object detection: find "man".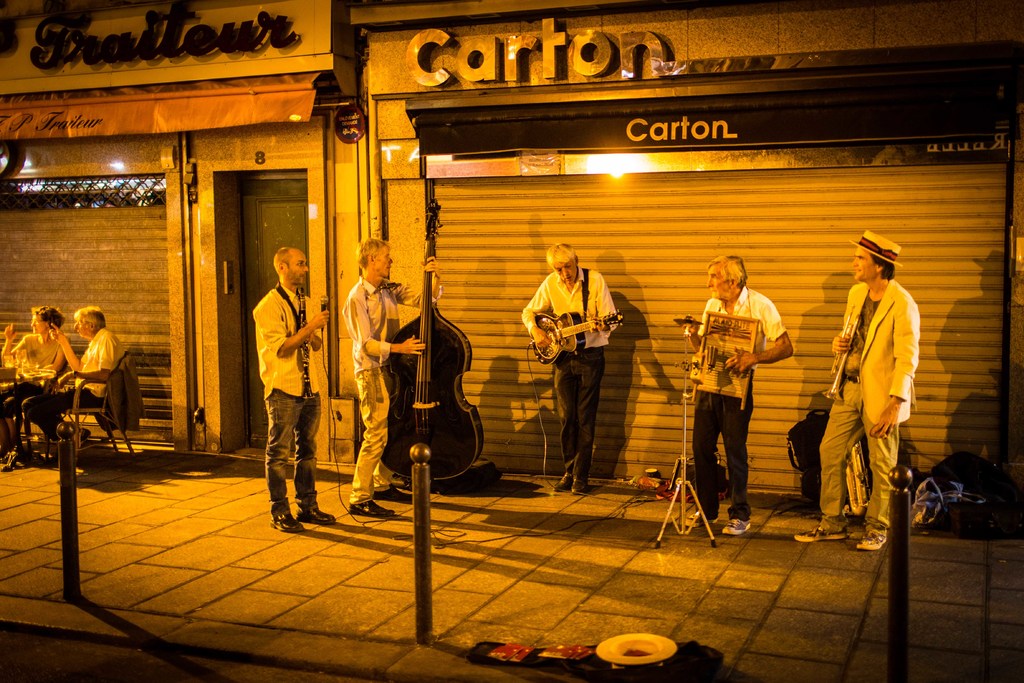
<region>339, 233, 444, 520</region>.
